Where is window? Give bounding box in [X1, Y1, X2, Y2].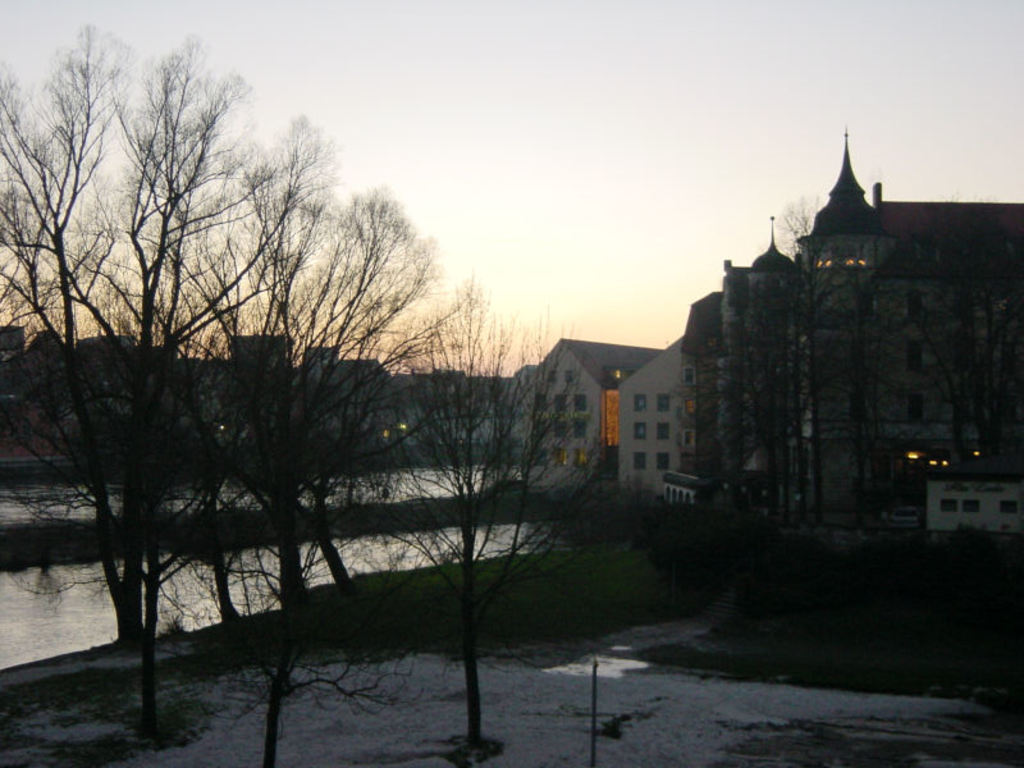
[942, 500, 955, 509].
